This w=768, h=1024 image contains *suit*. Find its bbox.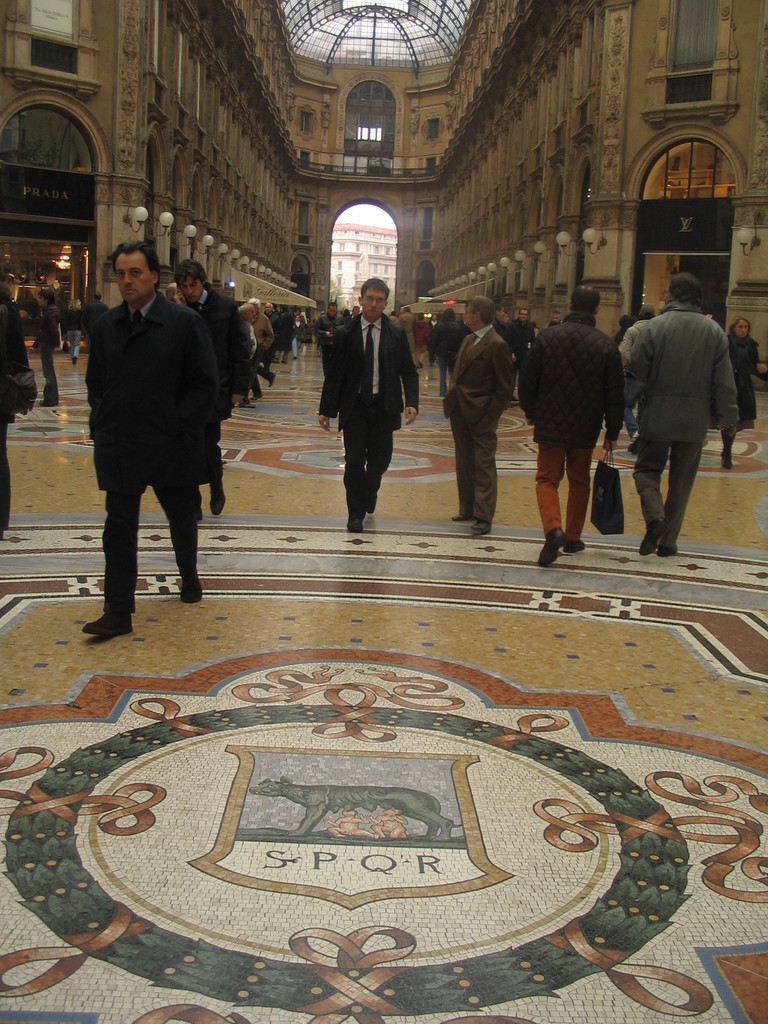
crop(317, 316, 422, 520).
